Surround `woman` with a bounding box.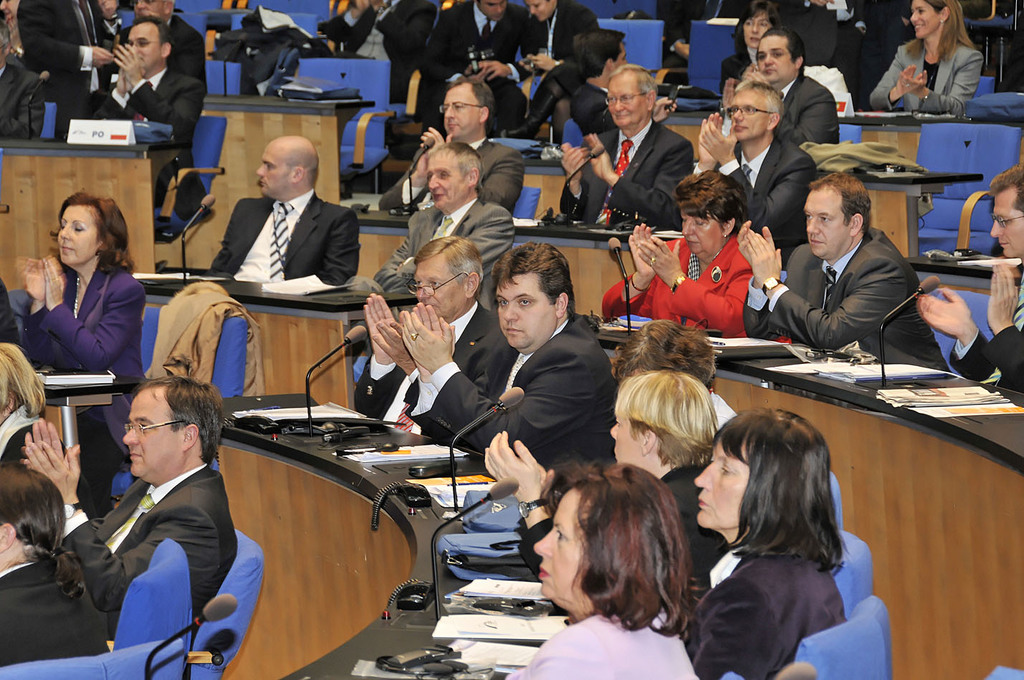
x1=668 y1=406 x2=843 y2=650.
